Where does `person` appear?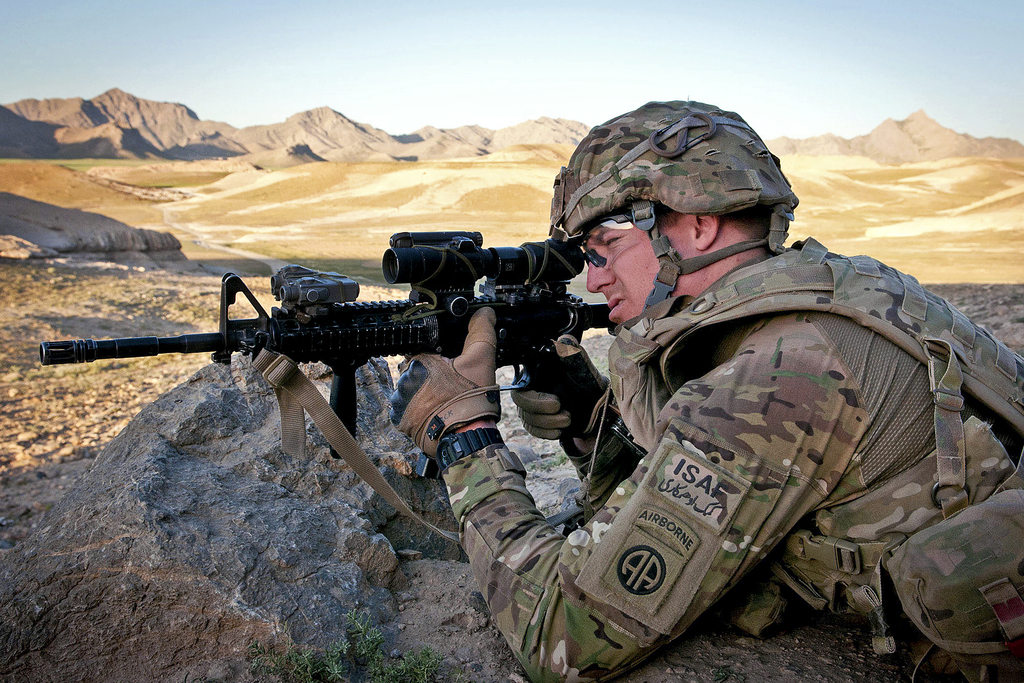
Appears at [left=336, top=108, right=931, bottom=659].
